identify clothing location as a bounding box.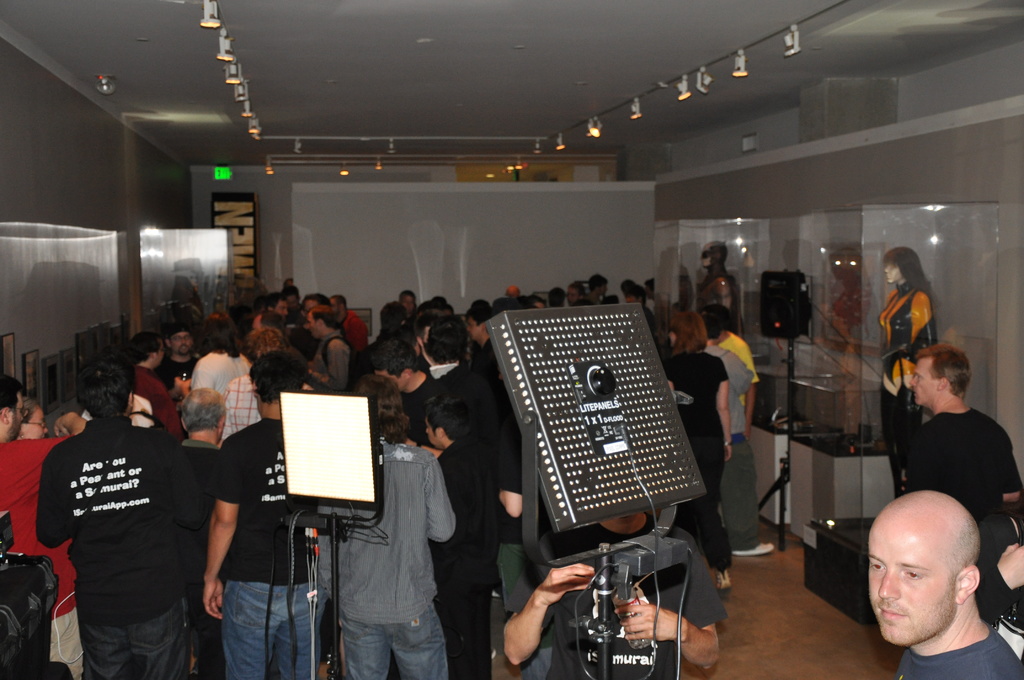
left=28, top=417, right=214, bottom=679.
